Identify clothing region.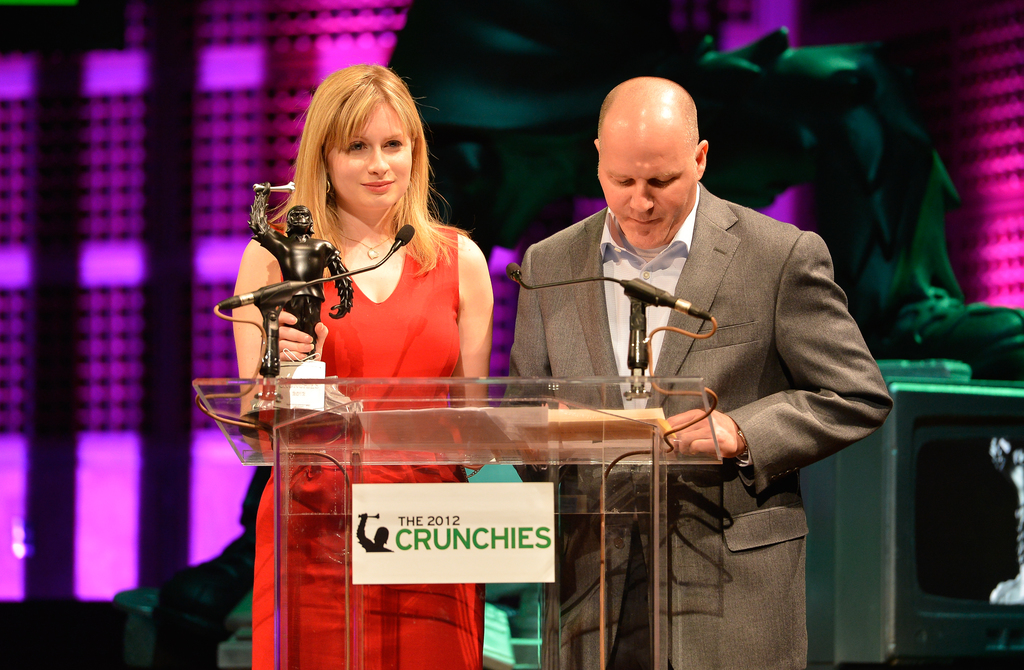
Region: <bbox>383, 0, 964, 331</bbox>.
